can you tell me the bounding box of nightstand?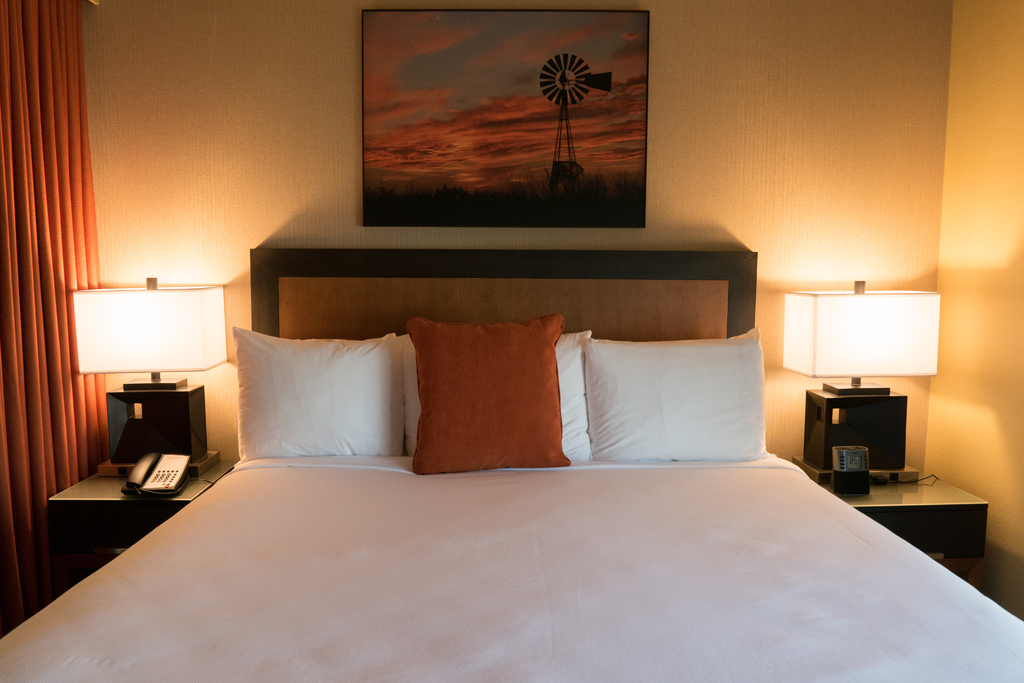
{"x1": 821, "y1": 473, "x2": 983, "y2": 556}.
